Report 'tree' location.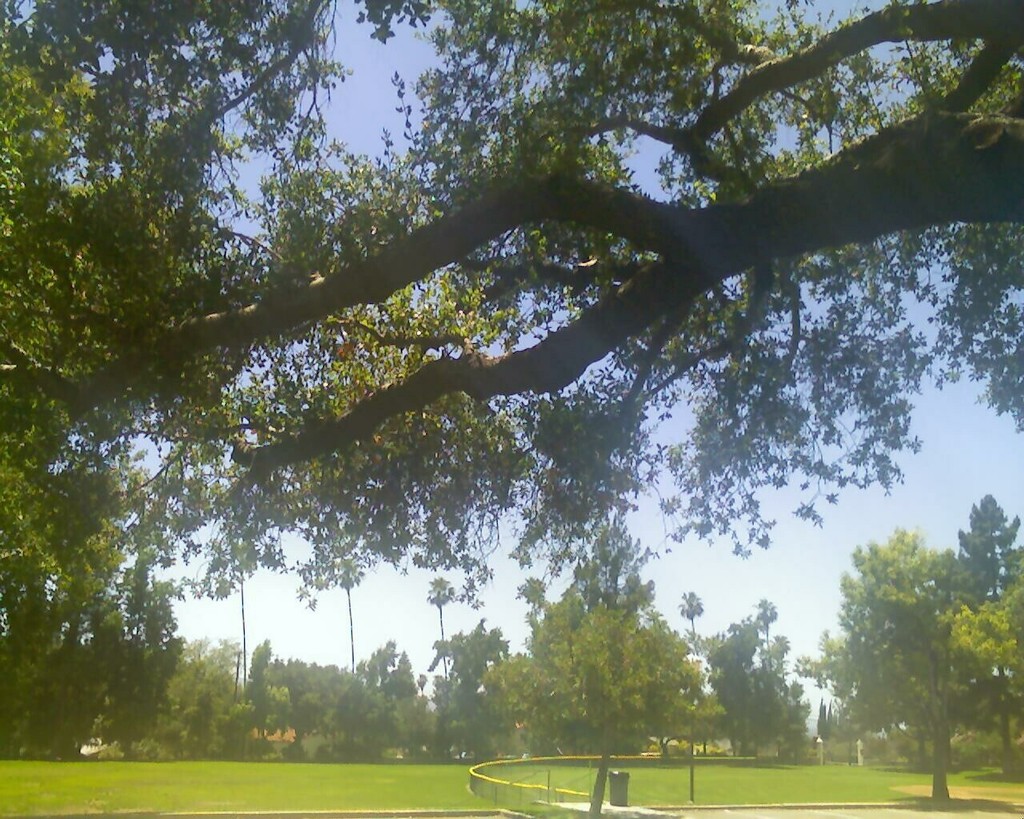
Report: 322 545 375 689.
